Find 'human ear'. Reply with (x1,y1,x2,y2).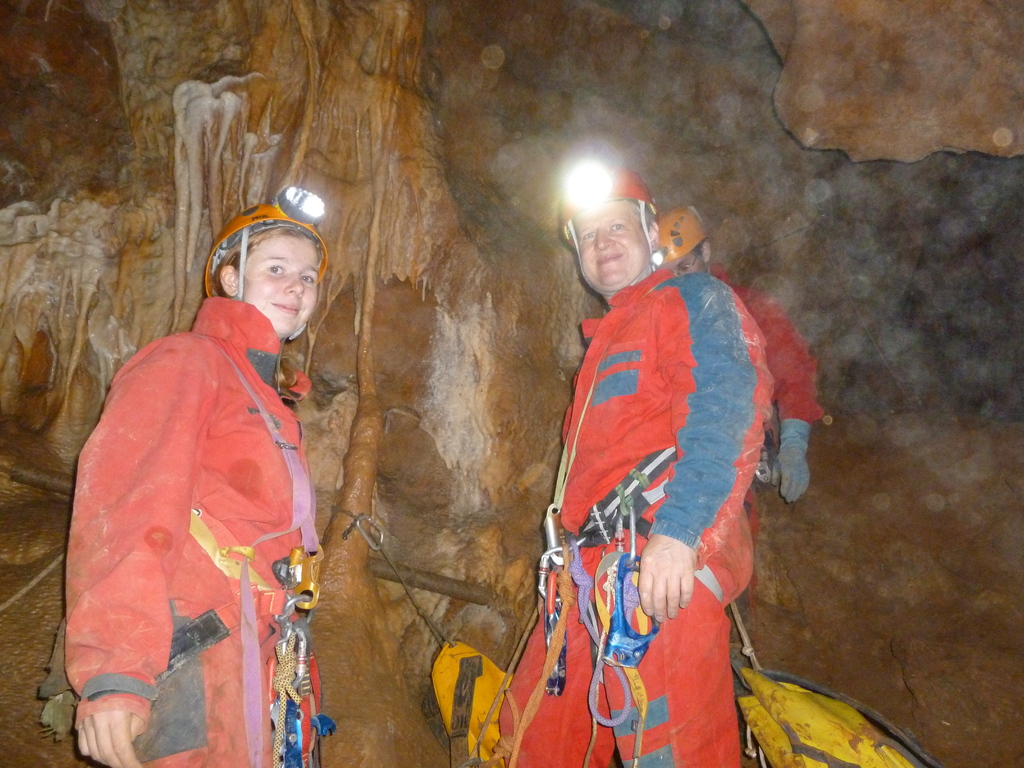
(219,262,240,295).
